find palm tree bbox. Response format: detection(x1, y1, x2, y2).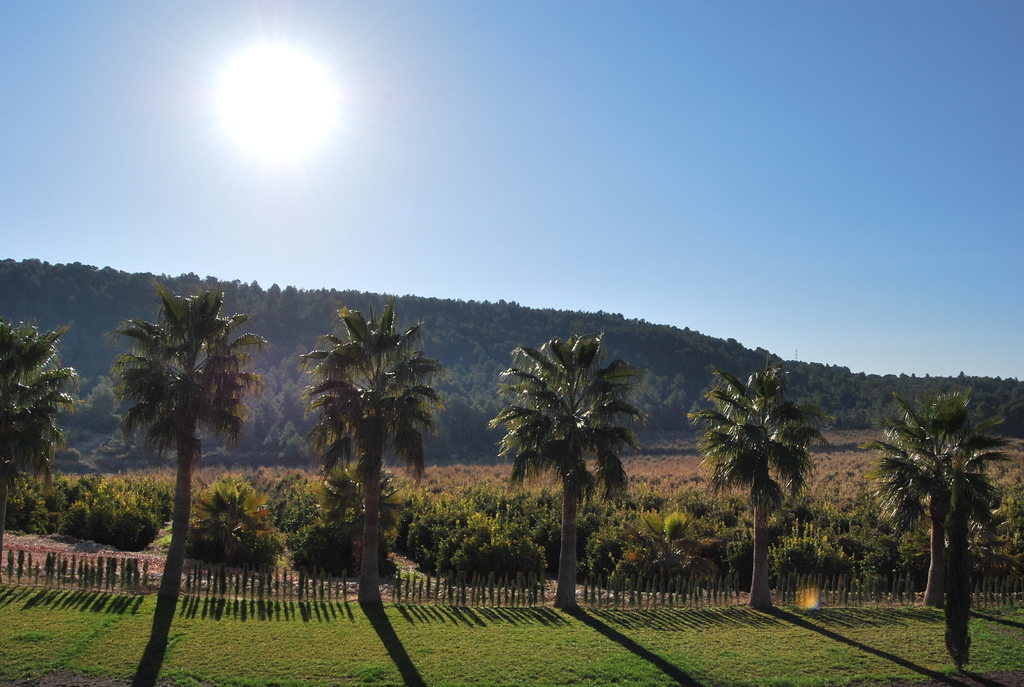
detection(492, 337, 623, 633).
